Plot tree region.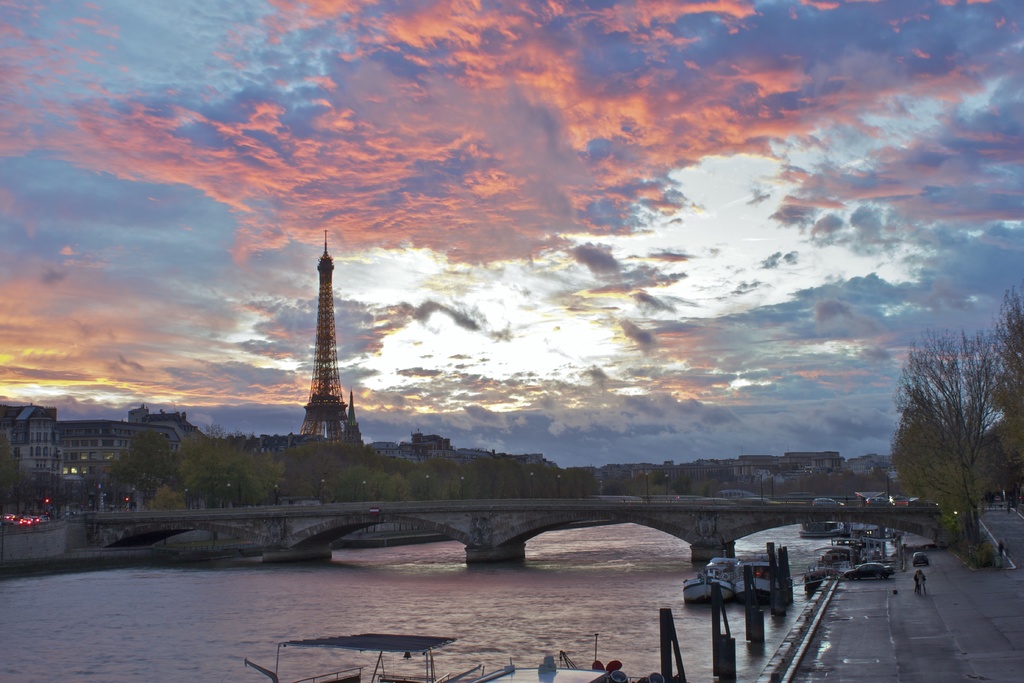
Plotted at (0,427,36,517).
